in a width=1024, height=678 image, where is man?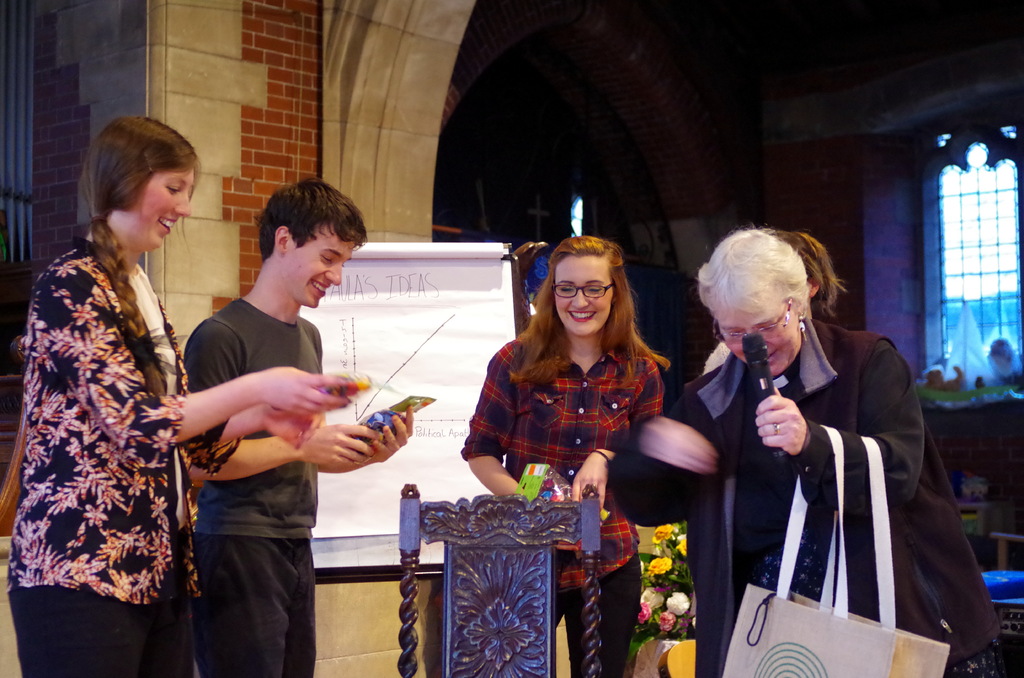
<box>183,178,412,673</box>.
